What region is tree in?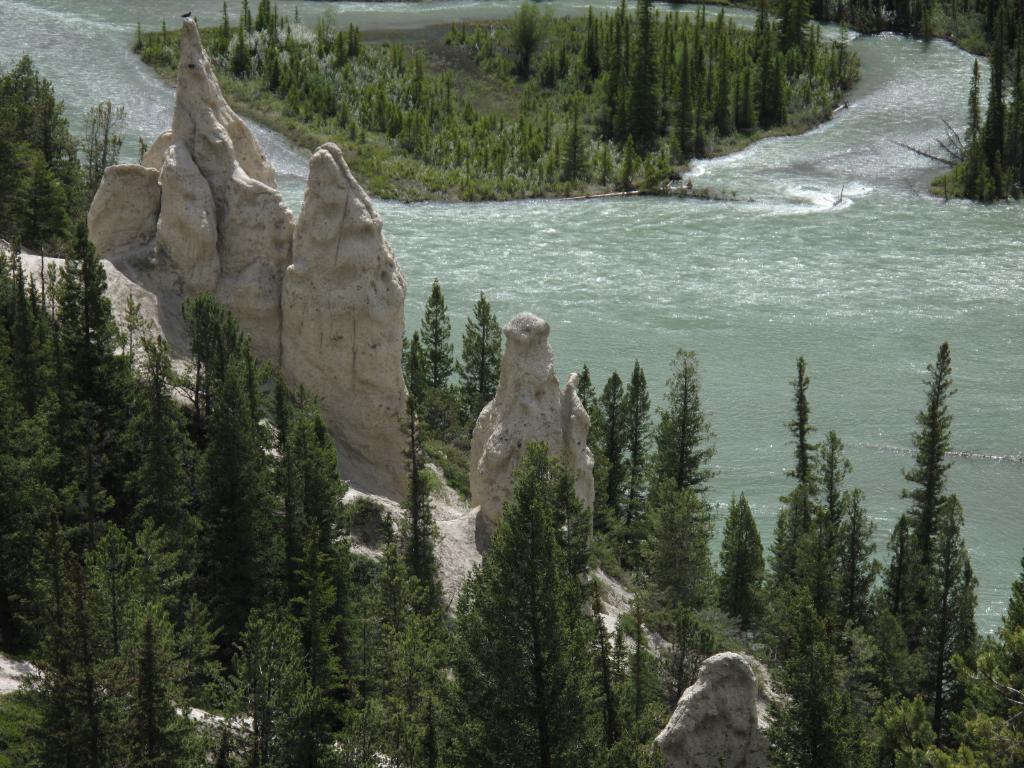
[x1=0, y1=57, x2=91, y2=271].
